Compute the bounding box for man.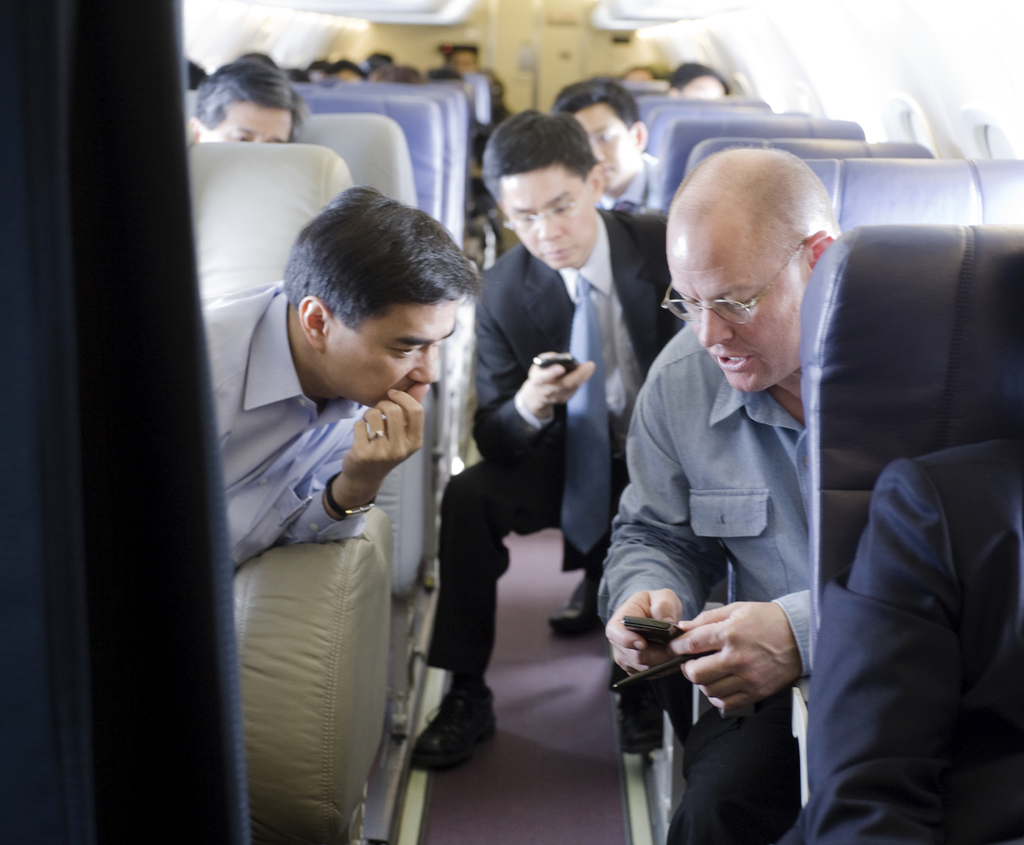
(200,186,494,580).
